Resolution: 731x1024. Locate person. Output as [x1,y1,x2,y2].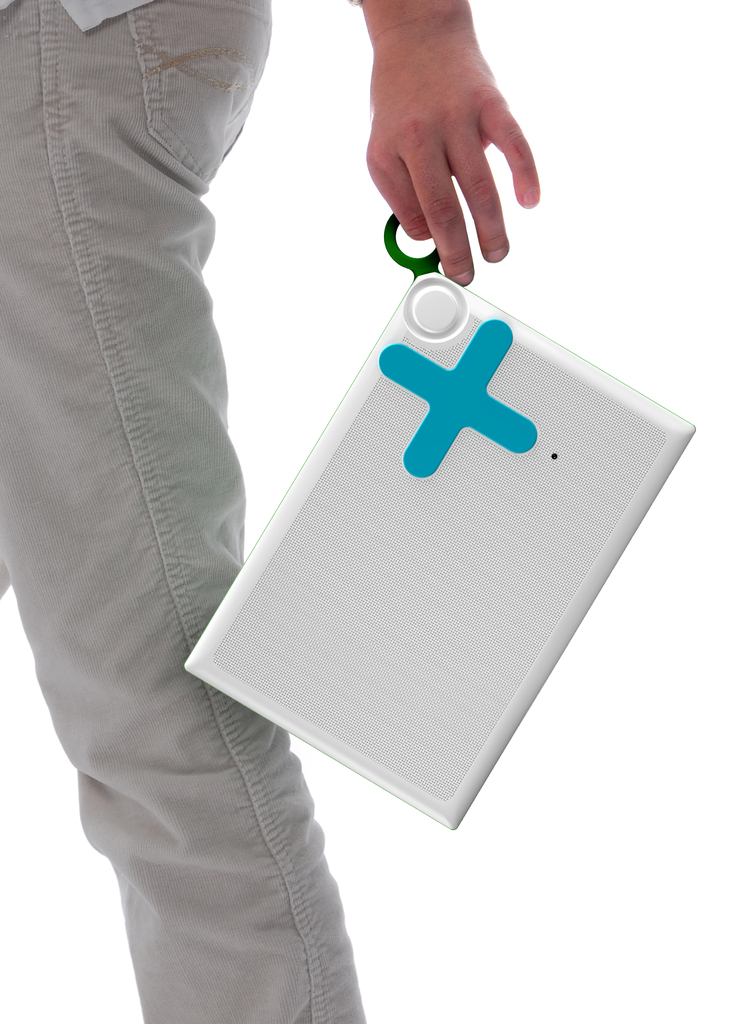
[0,0,542,1023].
